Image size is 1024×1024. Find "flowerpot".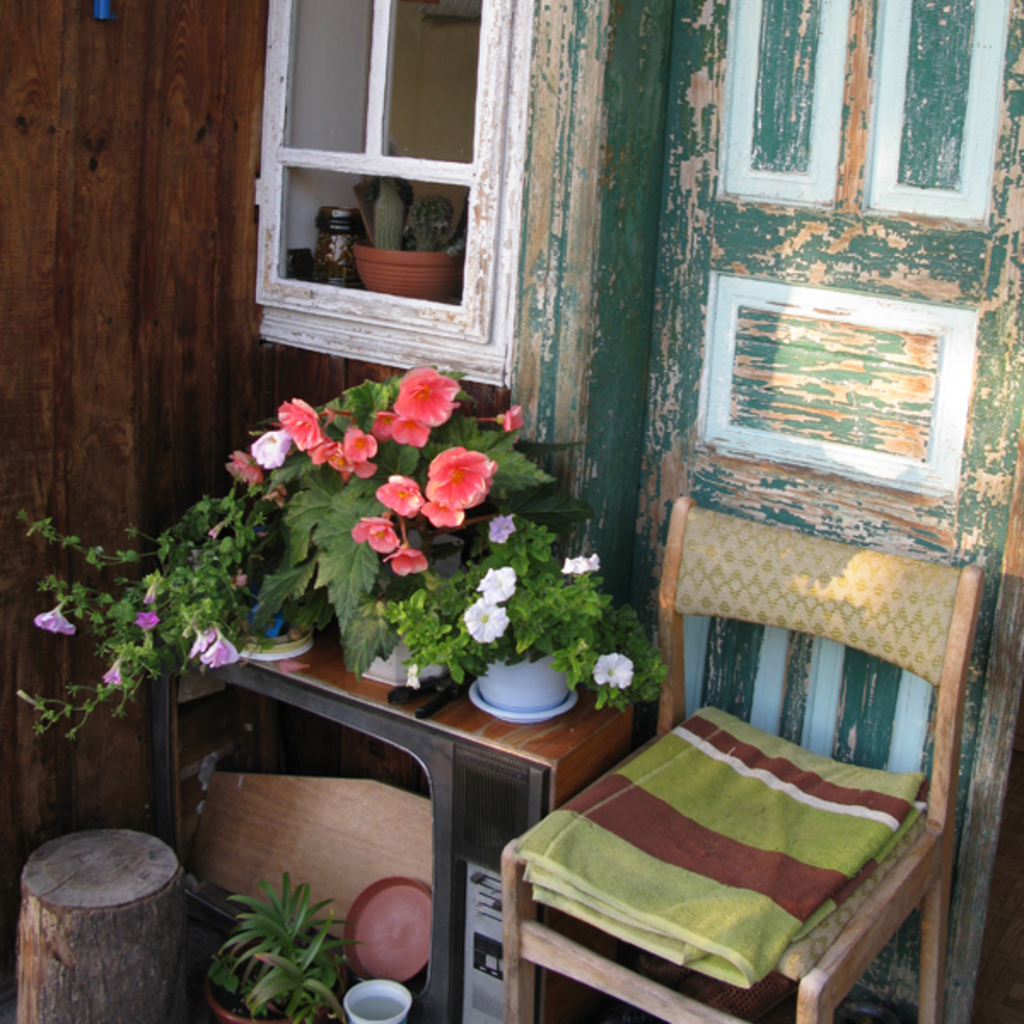
bbox=[469, 664, 577, 727].
